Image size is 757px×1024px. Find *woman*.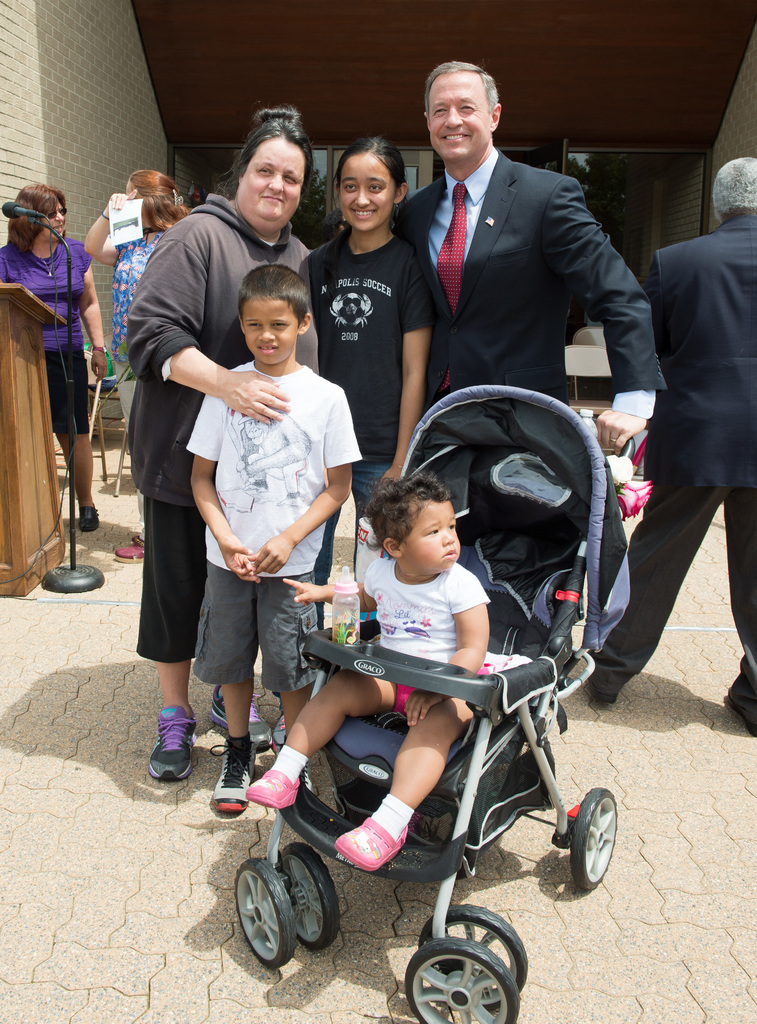
BBox(124, 125, 330, 776).
